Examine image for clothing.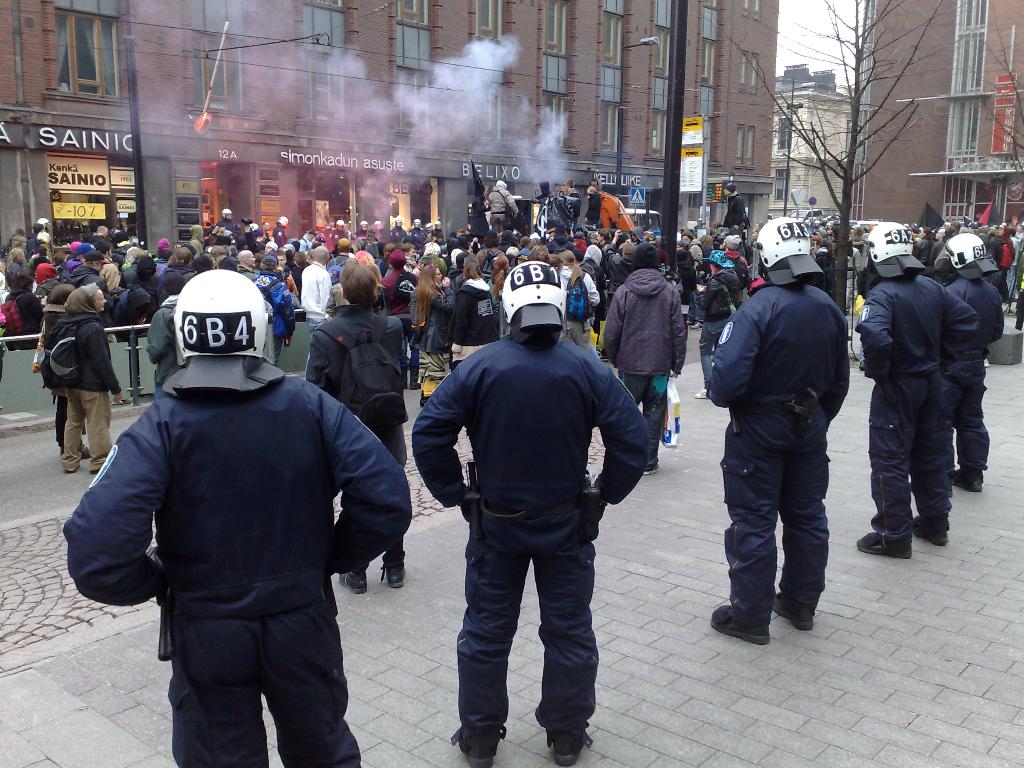
Examination result: box=[916, 278, 1002, 479].
